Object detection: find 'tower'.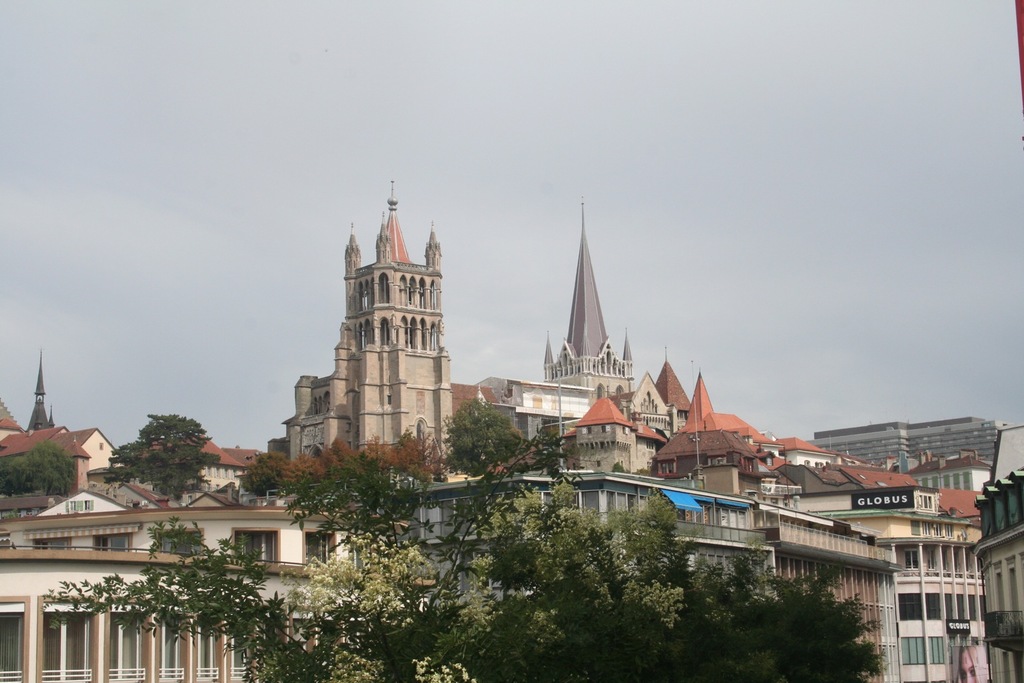
locate(540, 204, 636, 395).
